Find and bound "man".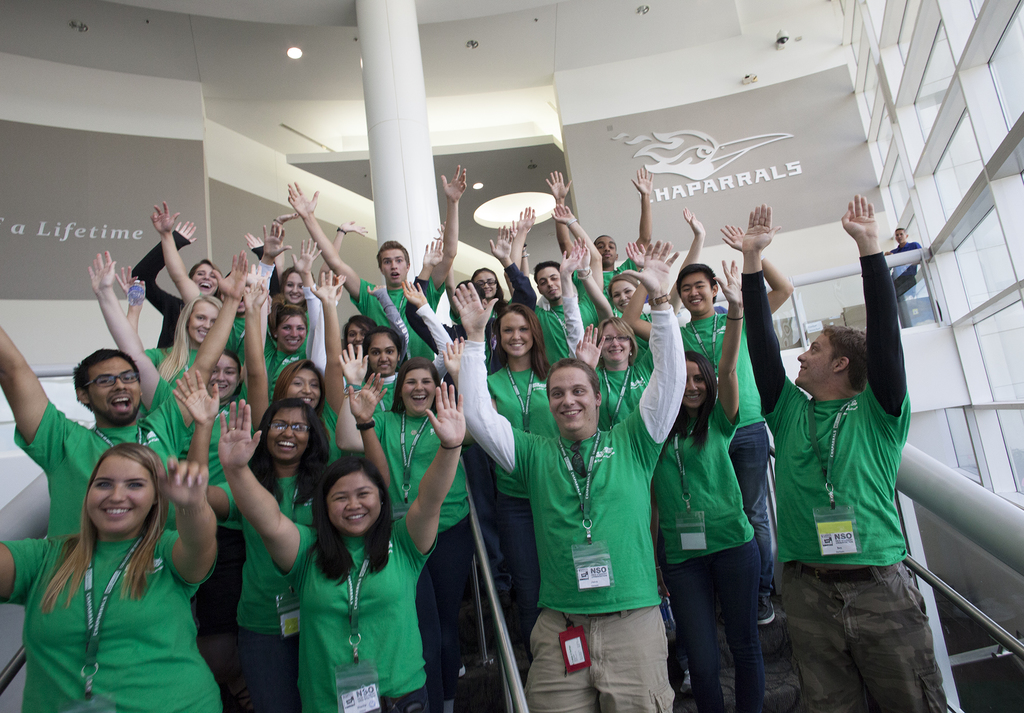
Bound: bbox(283, 163, 467, 360).
